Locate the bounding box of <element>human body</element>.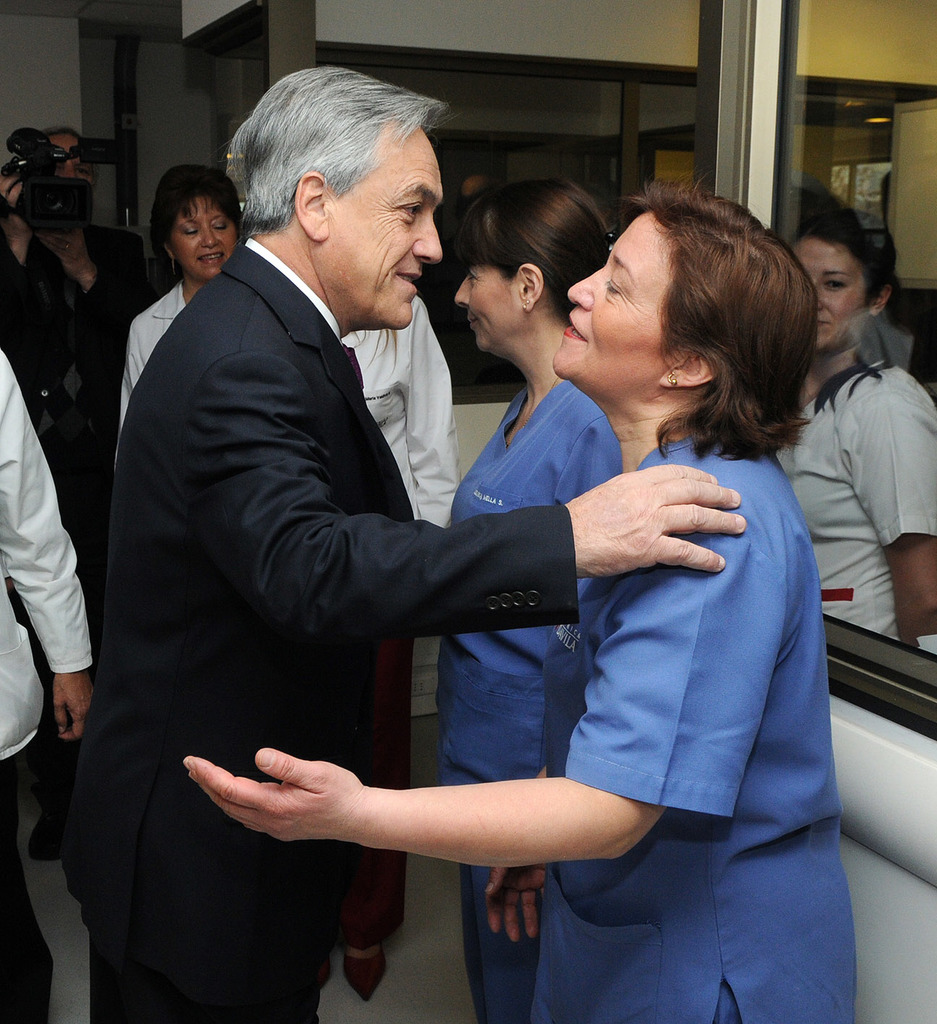
Bounding box: (x1=774, y1=358, x2=936, y2=653).
